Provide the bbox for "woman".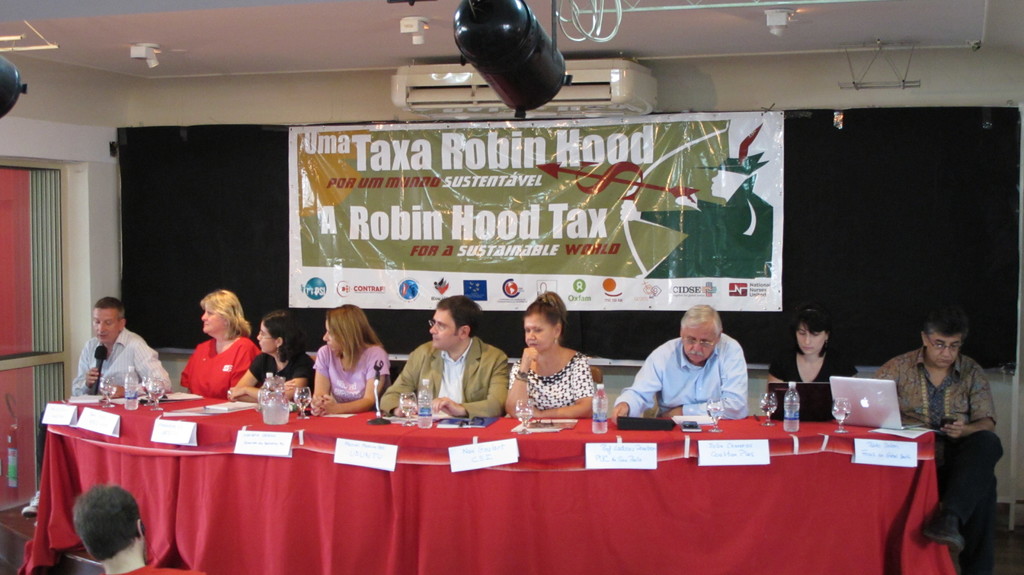
pyautogui.locateOnScreen(309, 304, 394, 418).
